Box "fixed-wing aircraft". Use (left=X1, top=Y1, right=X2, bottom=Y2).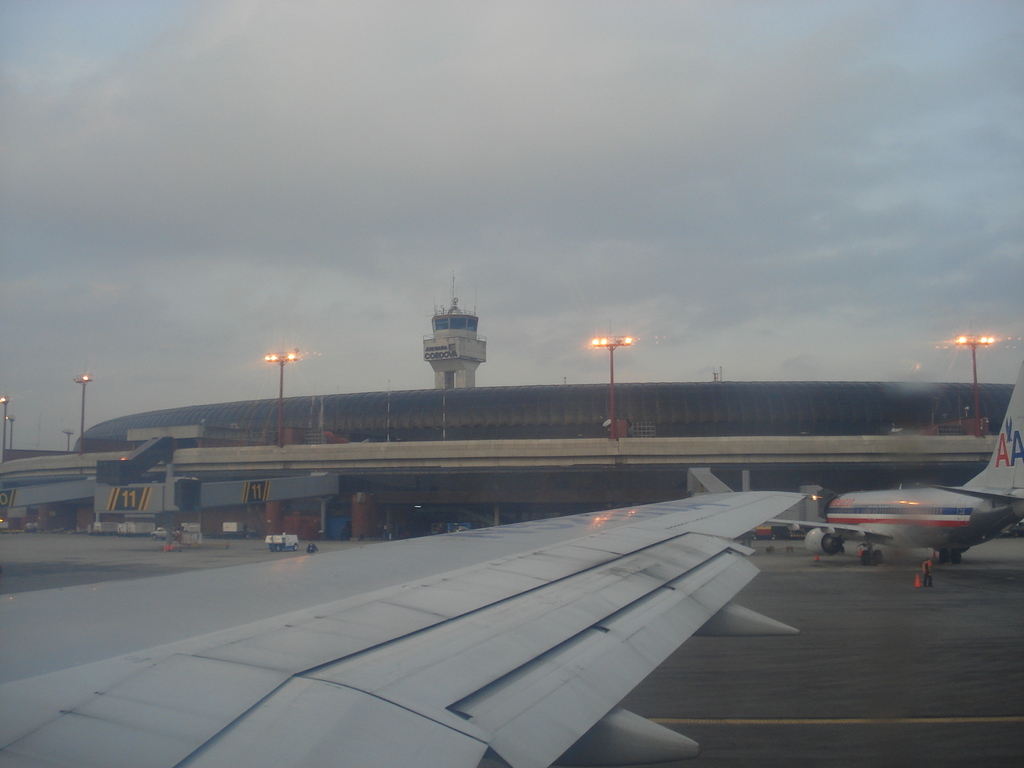
(left=760, top=364, right=1023, bottom=567).
